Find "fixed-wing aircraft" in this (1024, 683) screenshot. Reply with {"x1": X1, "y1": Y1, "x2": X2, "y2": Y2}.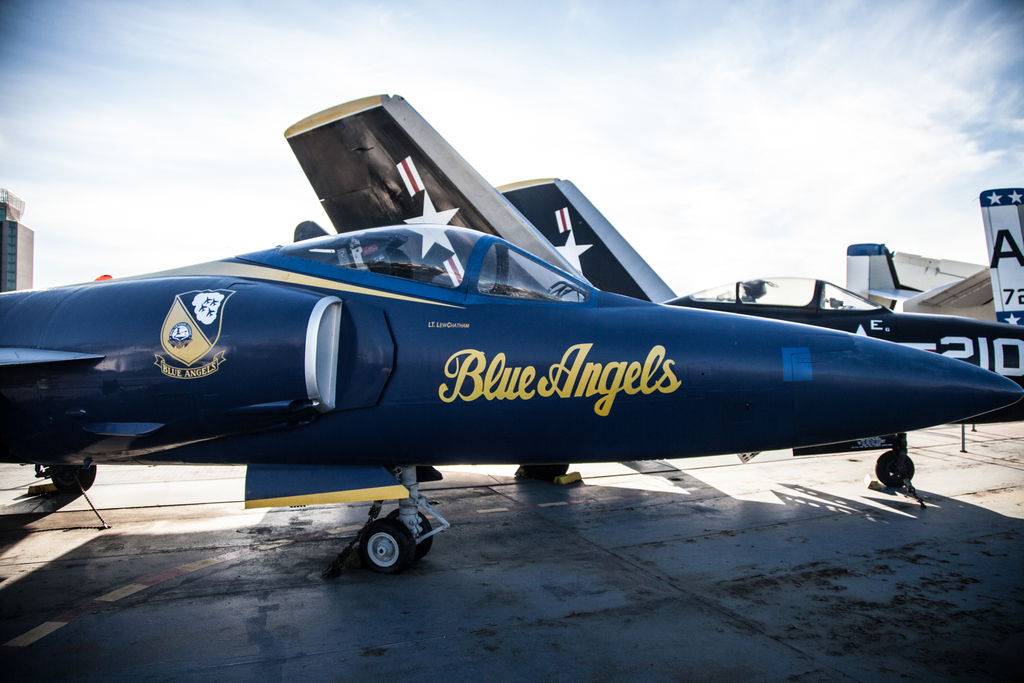
{"x1": 0, "y1": 93, "x2": 1023, "y2": 568}.
